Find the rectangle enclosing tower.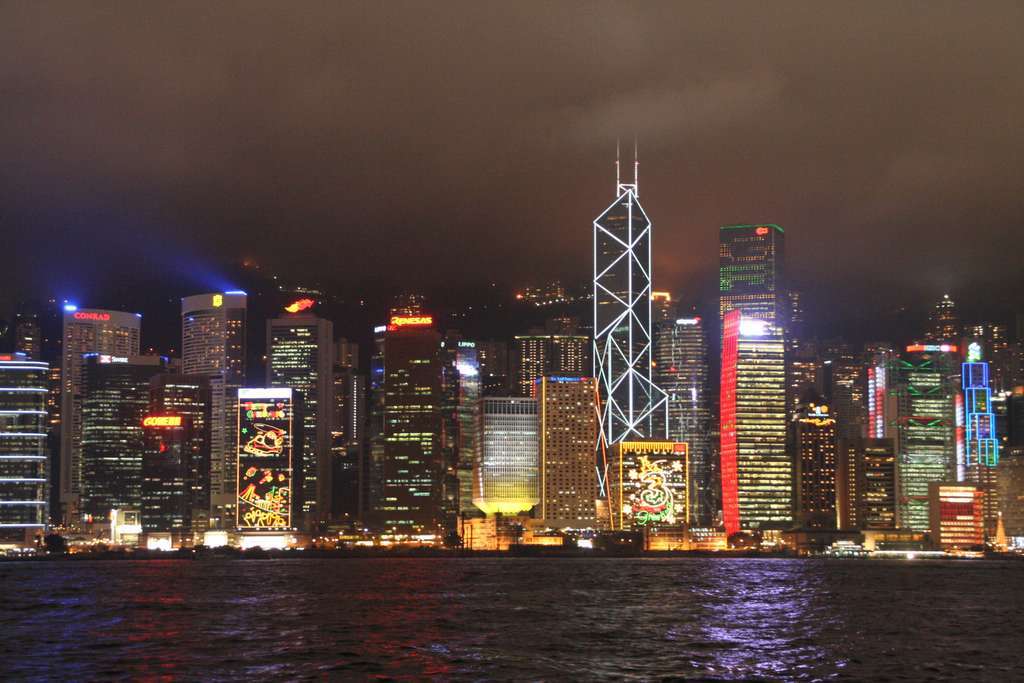
bbox(783, 327, 852, 534).
